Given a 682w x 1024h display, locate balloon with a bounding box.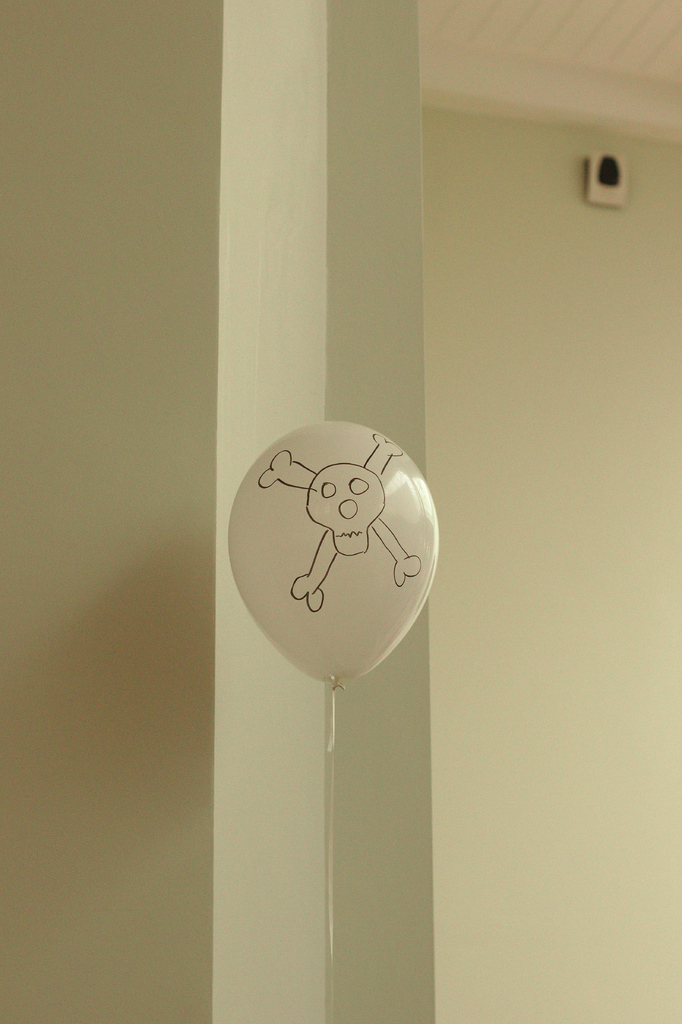
Located: 226:417:436:687.
